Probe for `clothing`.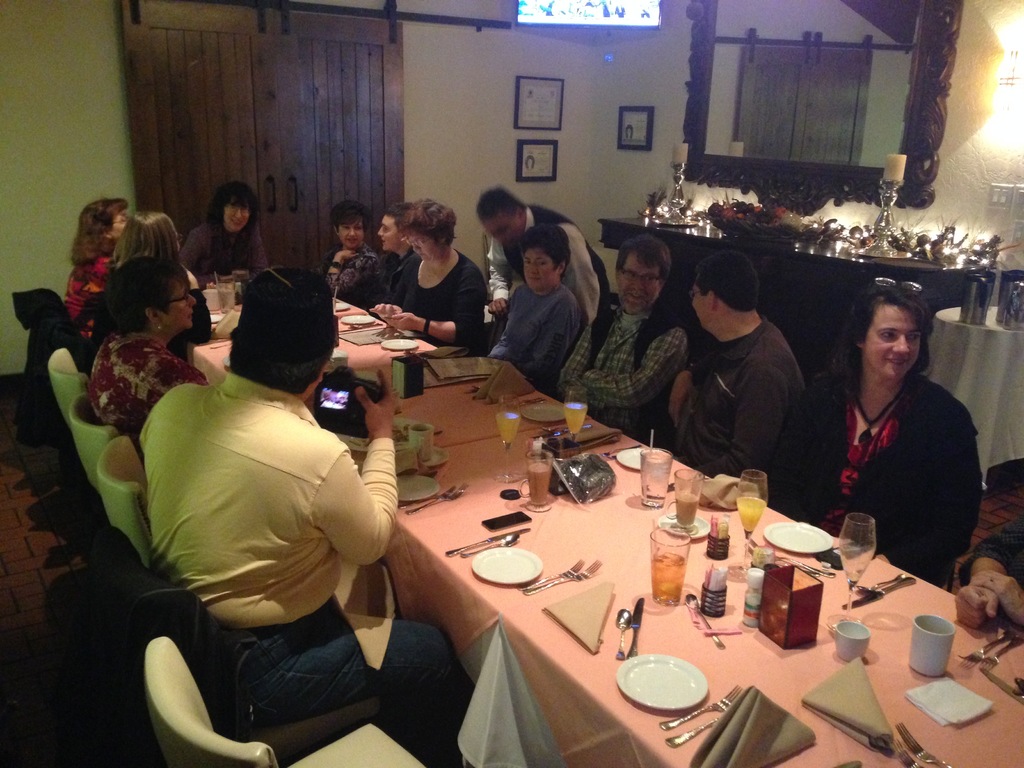
Probe result: x1=771, y1=349, x2=983, y2=588.
